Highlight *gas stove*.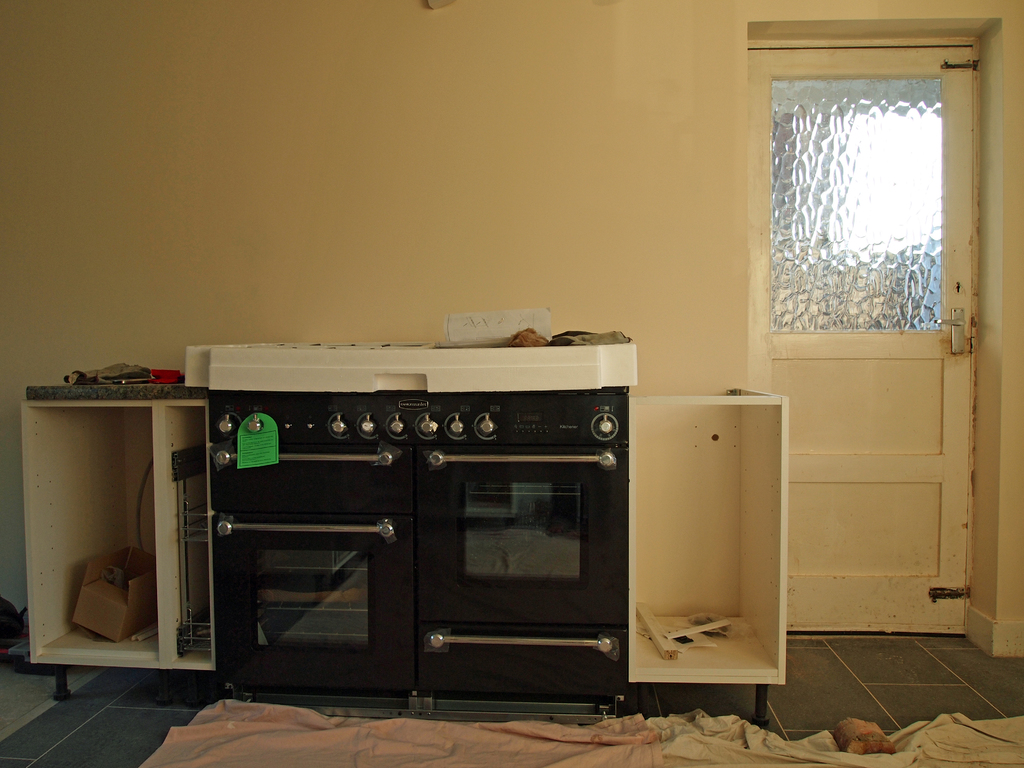
Highlighted region: box(189, 338, 437, 352).
